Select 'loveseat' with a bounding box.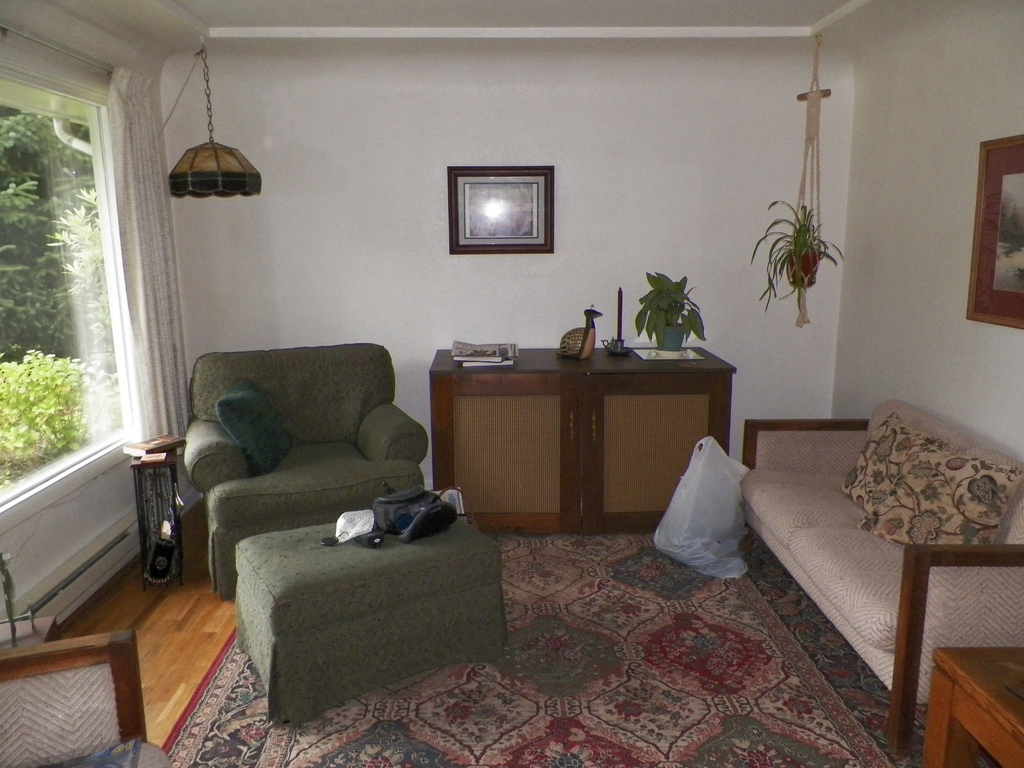
(left=179, top=365, right=474, bottom=662).
